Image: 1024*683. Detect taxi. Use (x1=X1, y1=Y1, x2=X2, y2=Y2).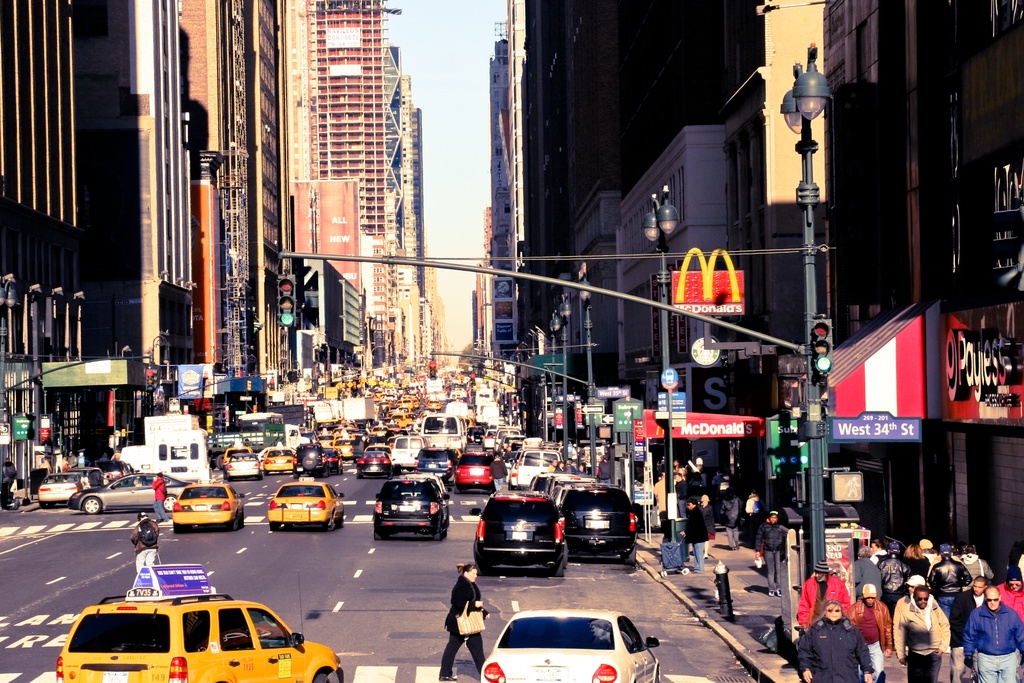
(x1=58, y1=564, x2=340, y2=682).
